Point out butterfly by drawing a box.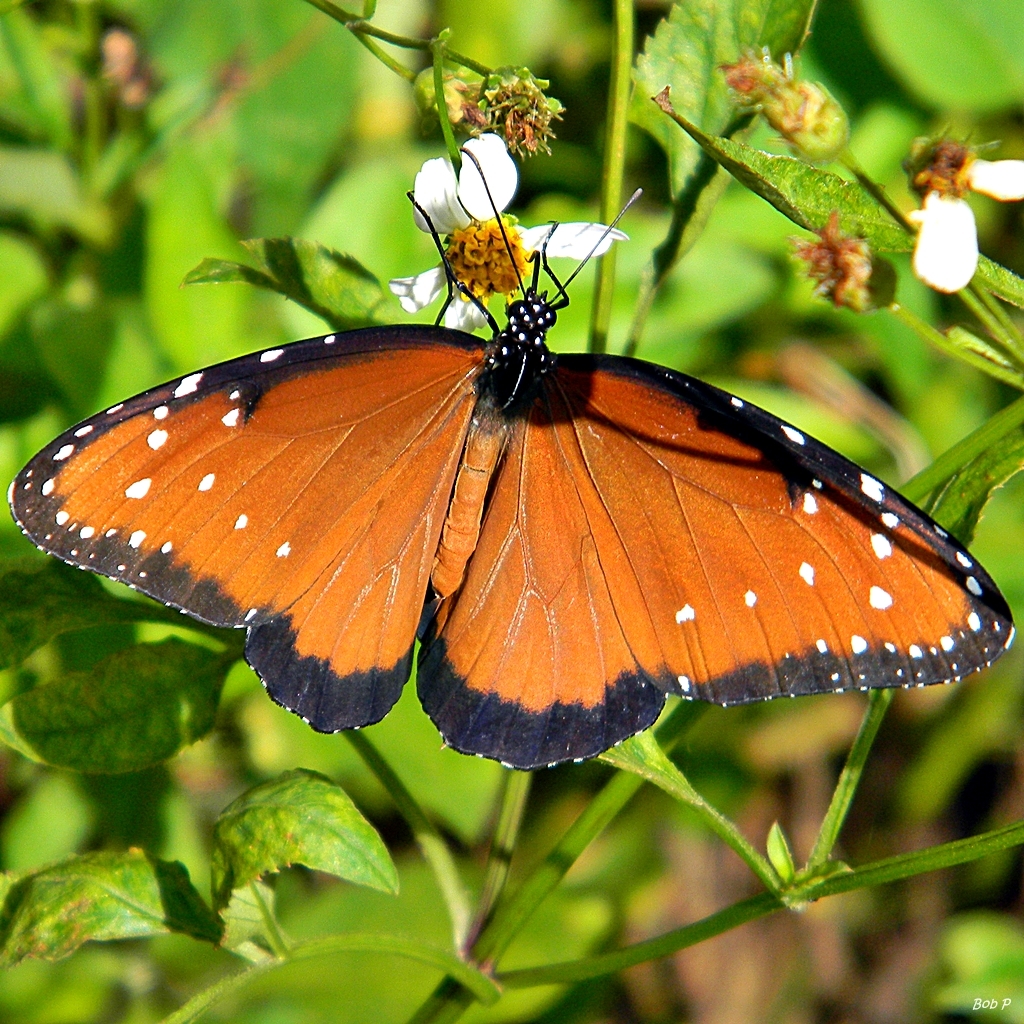
bbox(43, 168, 946, 754).
